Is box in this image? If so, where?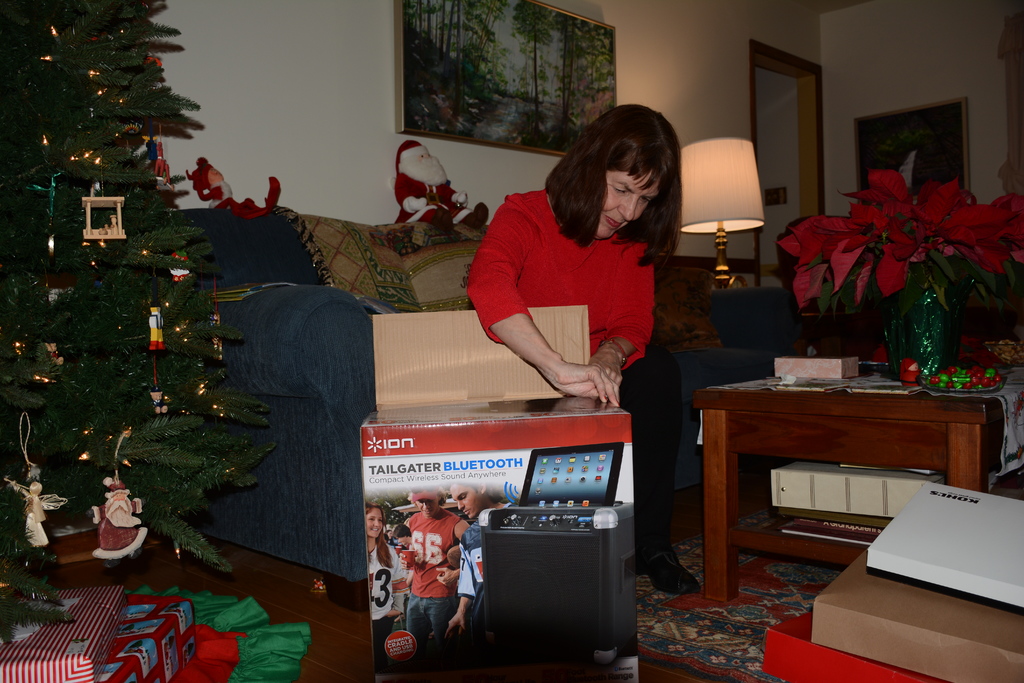
Yes, at bbox=[797, 536, 1004, 665].
